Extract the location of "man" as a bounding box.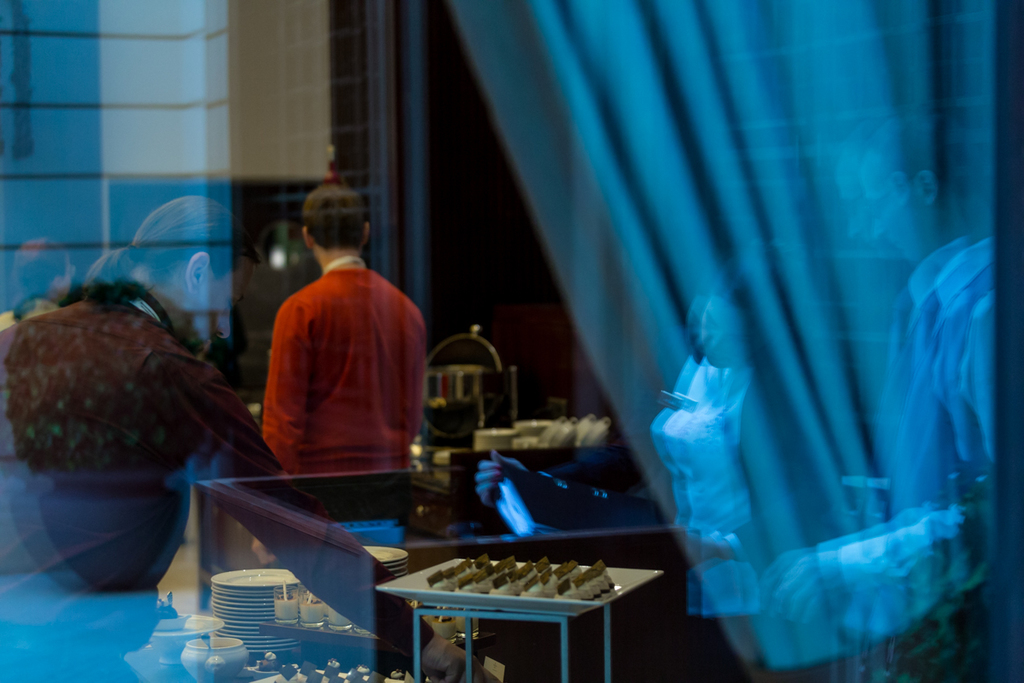
bbox=[0, 195, 504, 682].
